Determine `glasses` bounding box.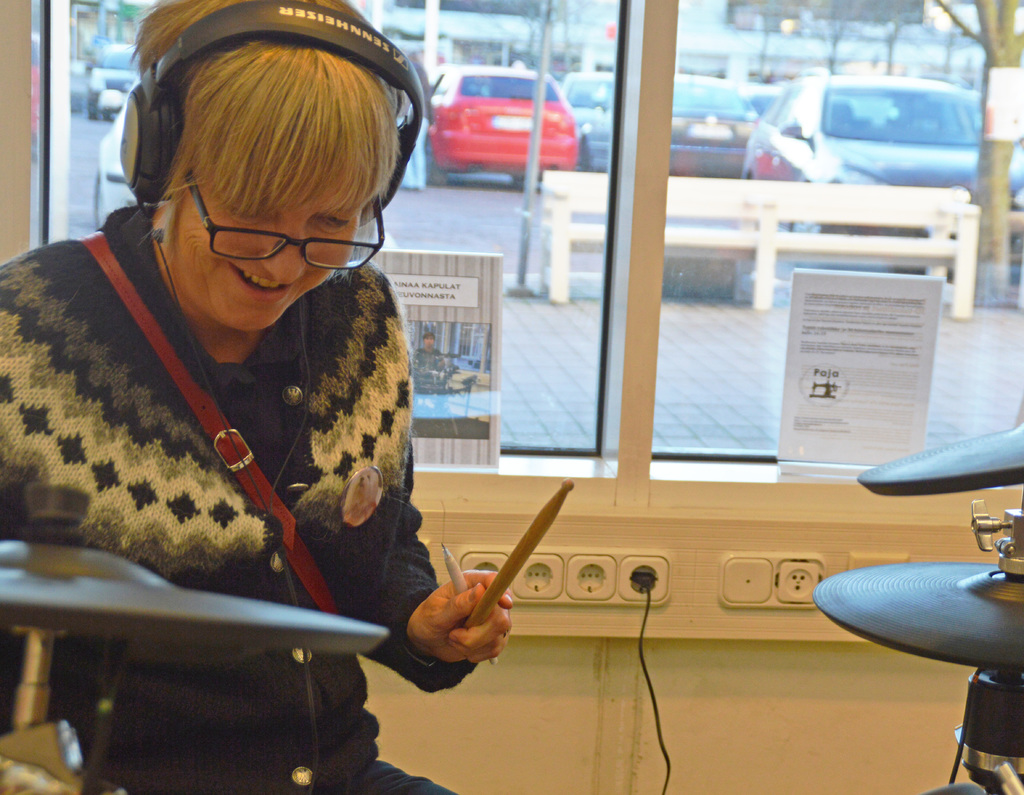
Determined: select_region(170, 206, 358, 262).
